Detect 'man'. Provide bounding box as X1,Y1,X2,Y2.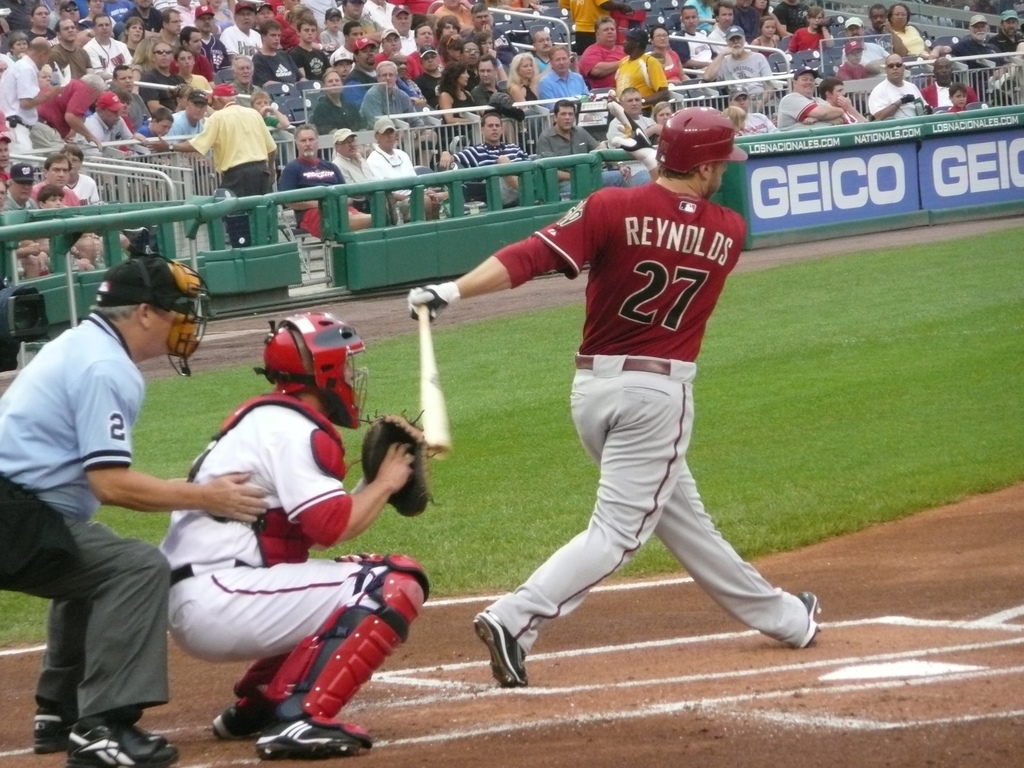
49,19,93,82.
